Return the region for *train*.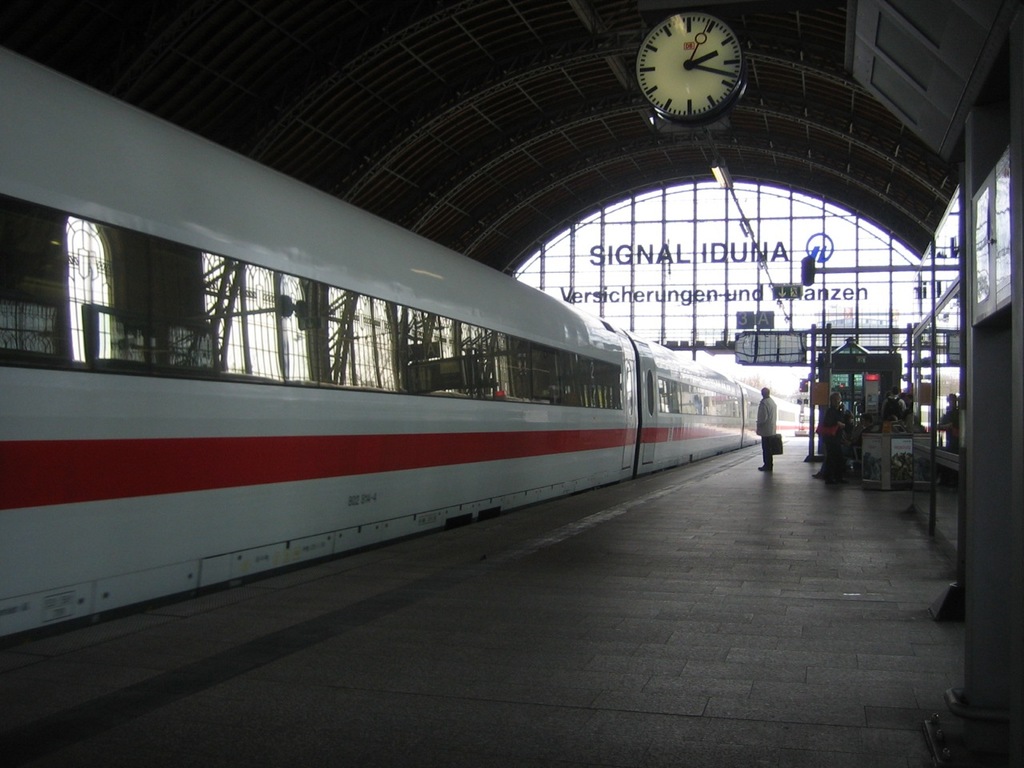
BBox(0, 45, 818, 646).
